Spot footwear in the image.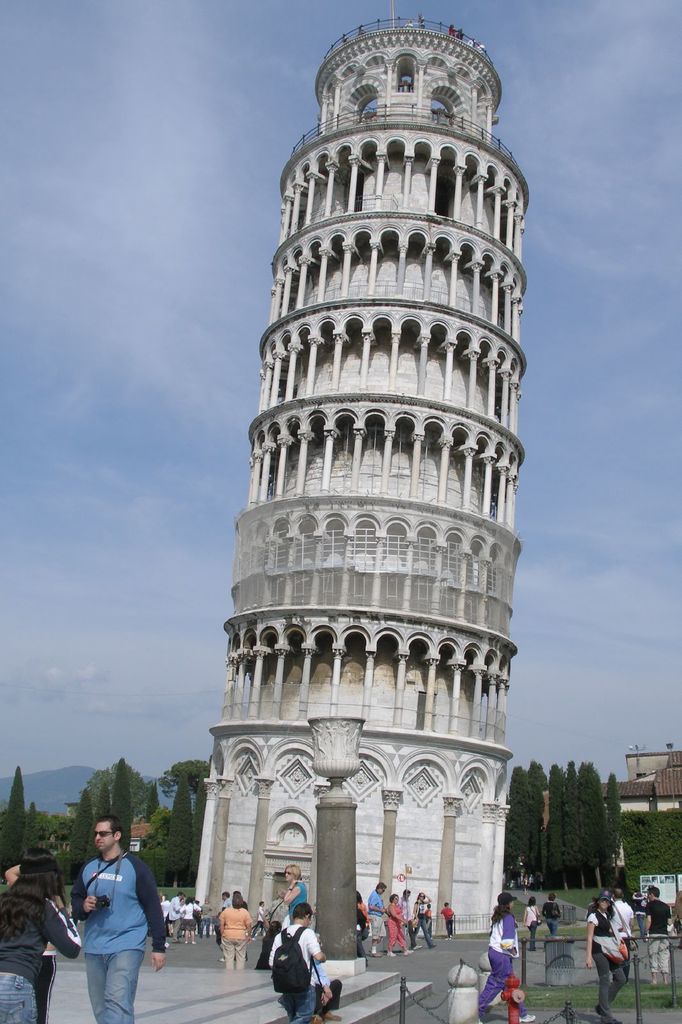
footwear found at bbox(192, 942, 196, 944).
